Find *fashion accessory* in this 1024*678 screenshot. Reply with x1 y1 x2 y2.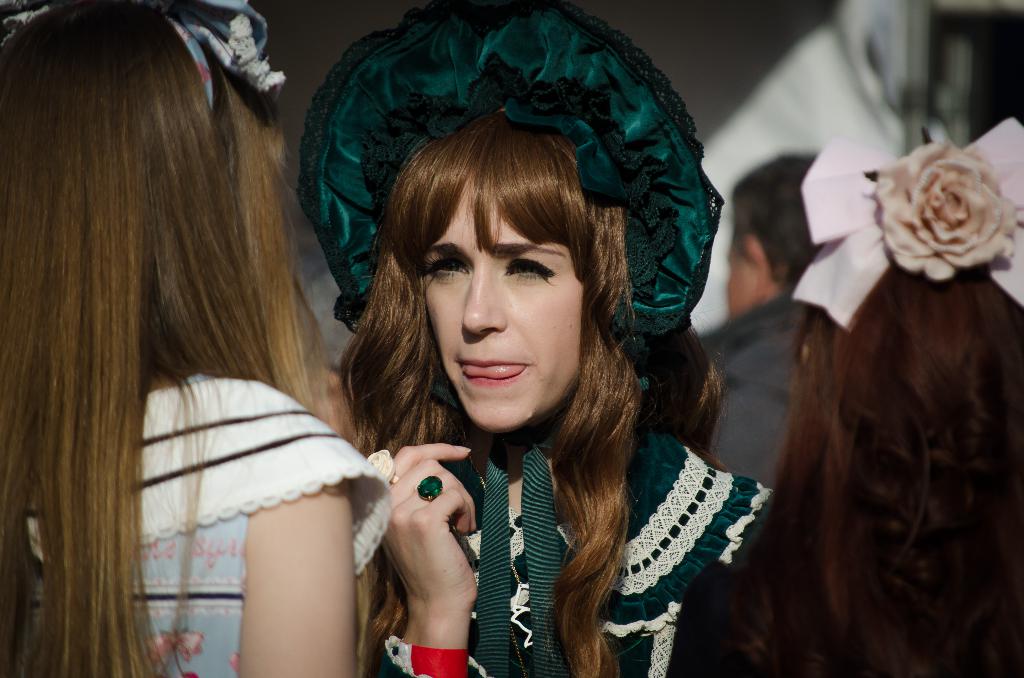
300 0 727 677.
